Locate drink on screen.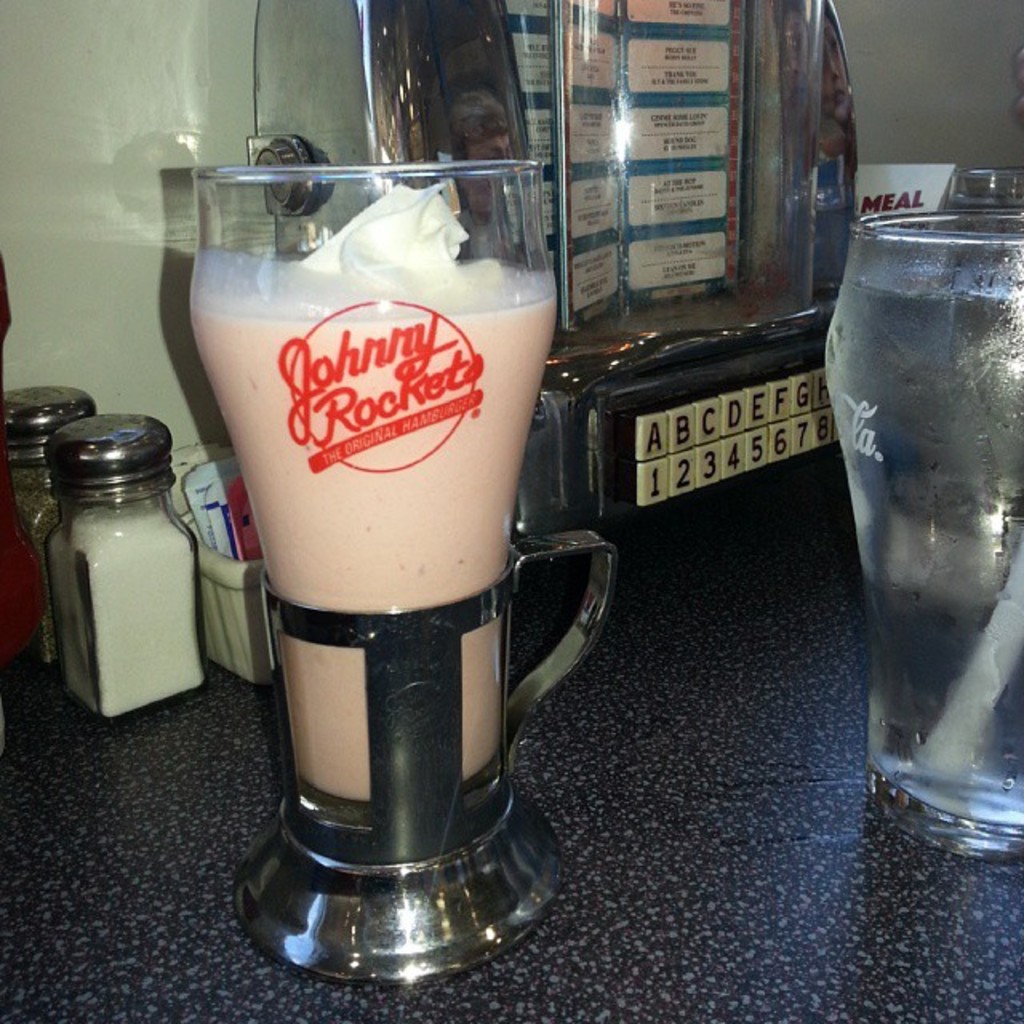
On screen at x1=819 y1=275 x2=1022 y2=827.
